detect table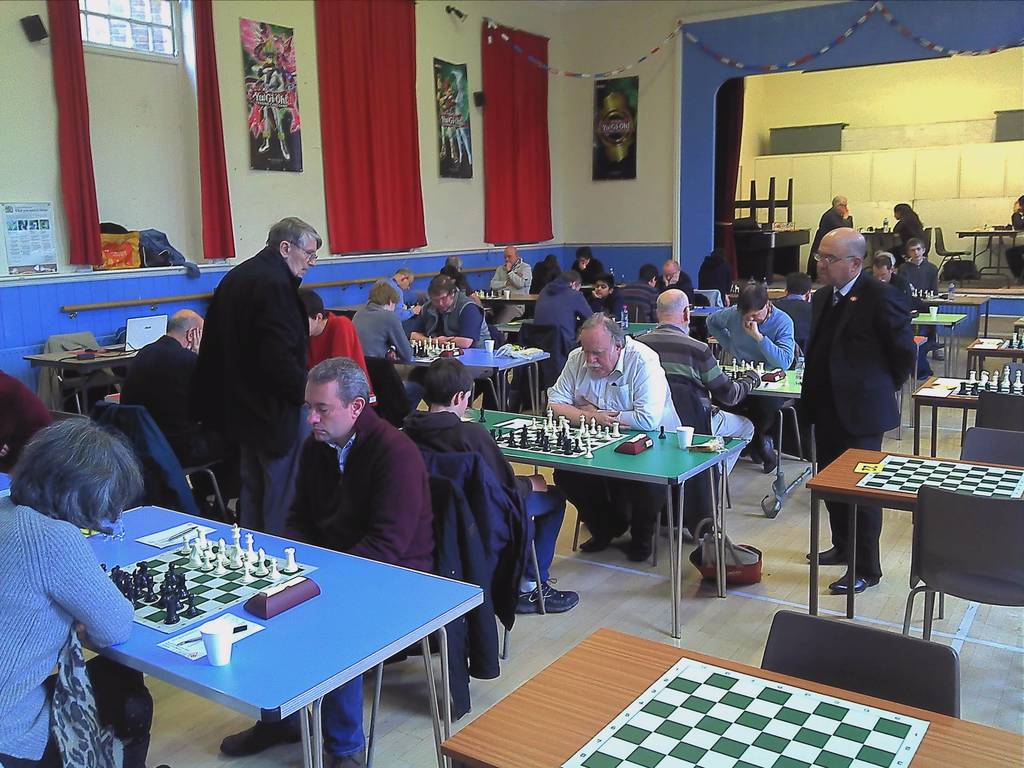
469, 397, 752, 640
